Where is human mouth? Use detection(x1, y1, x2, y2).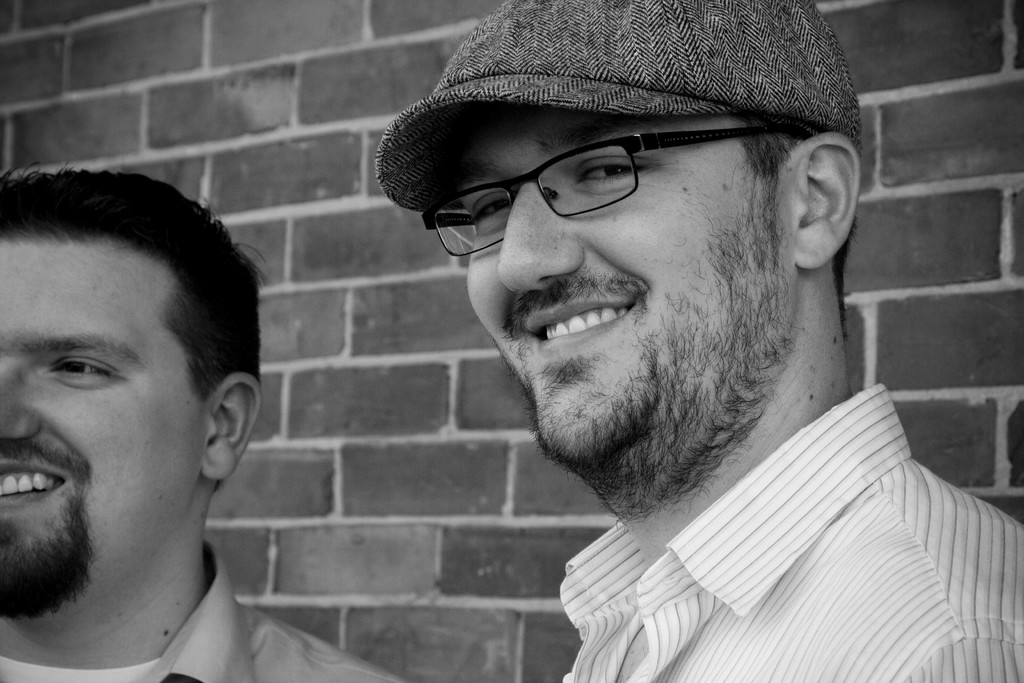
detection(516, 286, 639, 361).
